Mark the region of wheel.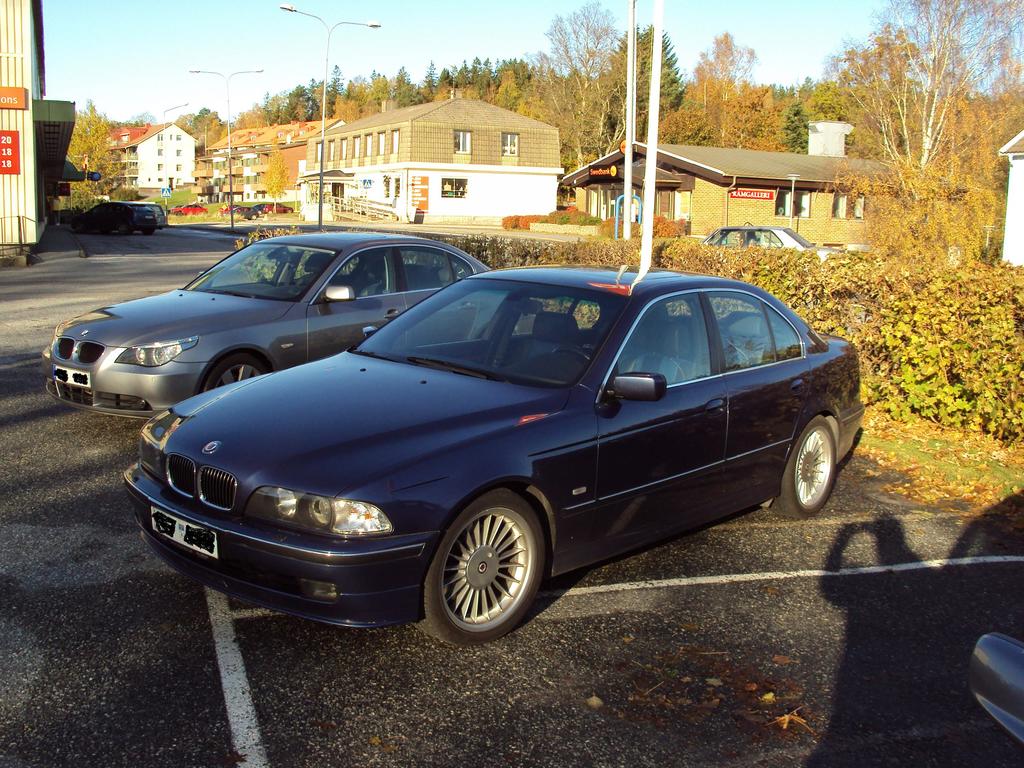
Region: detection(778, 414, 837, 520).
